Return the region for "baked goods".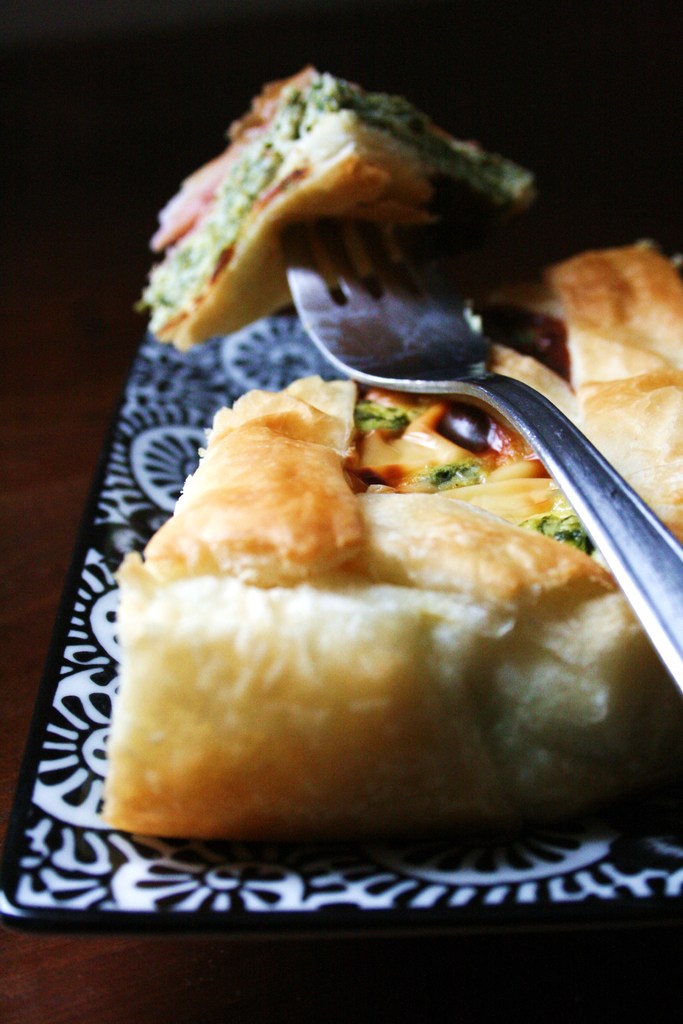
locate(100, 372, 682, 839).
